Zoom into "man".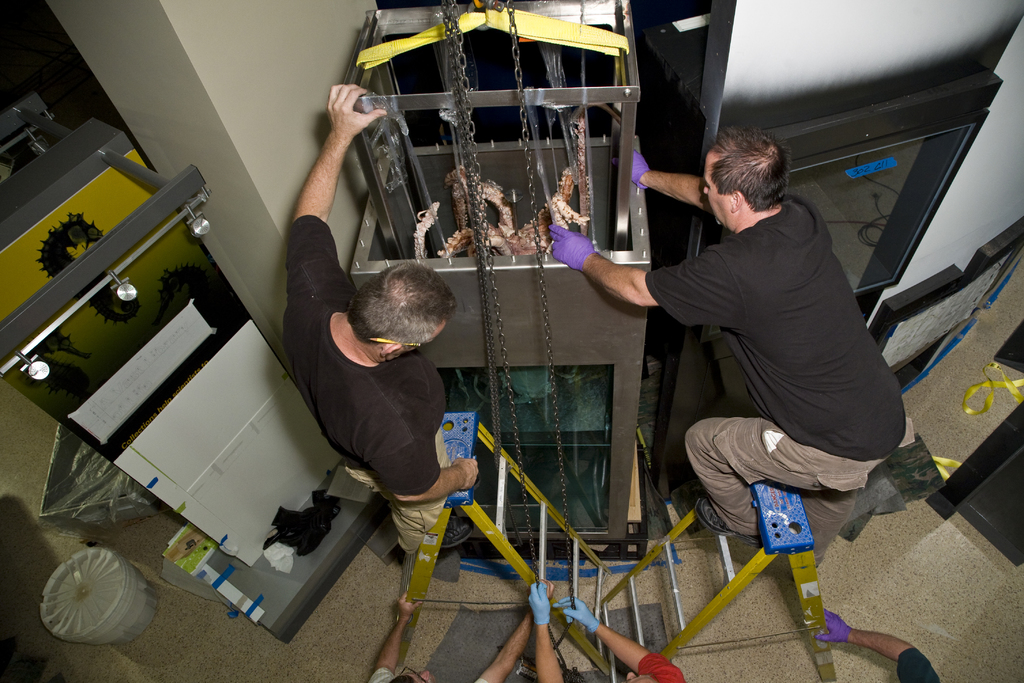
Zoom target: 280:83:477:566.
